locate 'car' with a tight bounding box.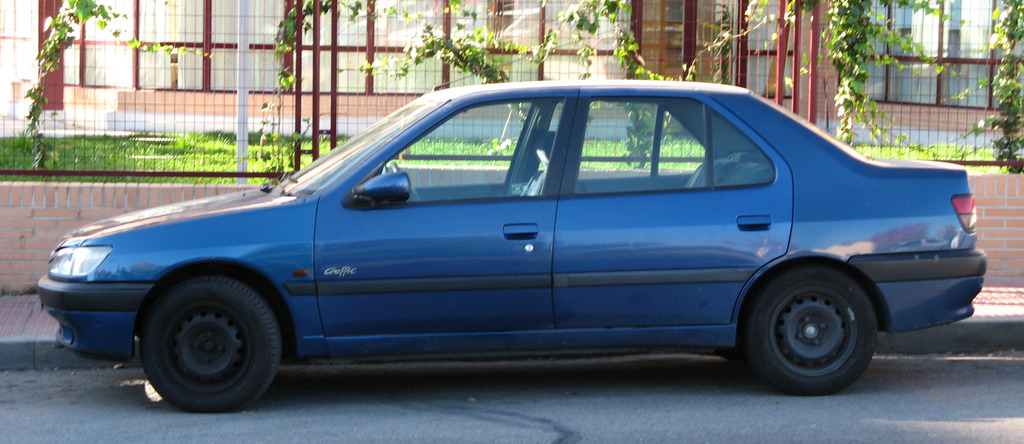
bbox=(36, 81, 988, 413).
